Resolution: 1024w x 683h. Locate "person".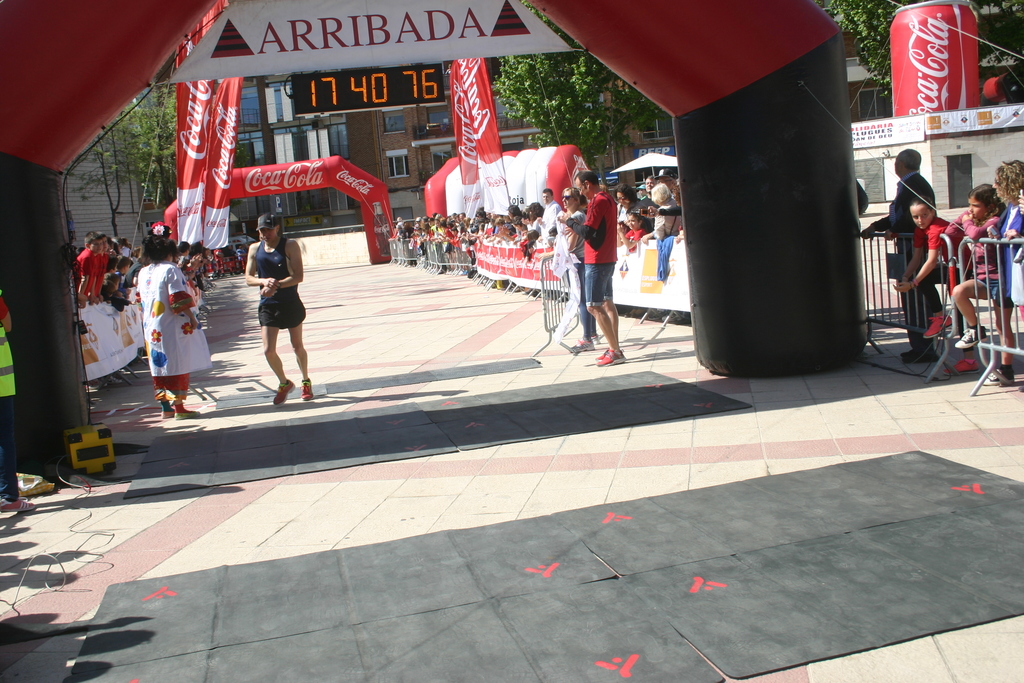
box(139, 235, 198, 425).
